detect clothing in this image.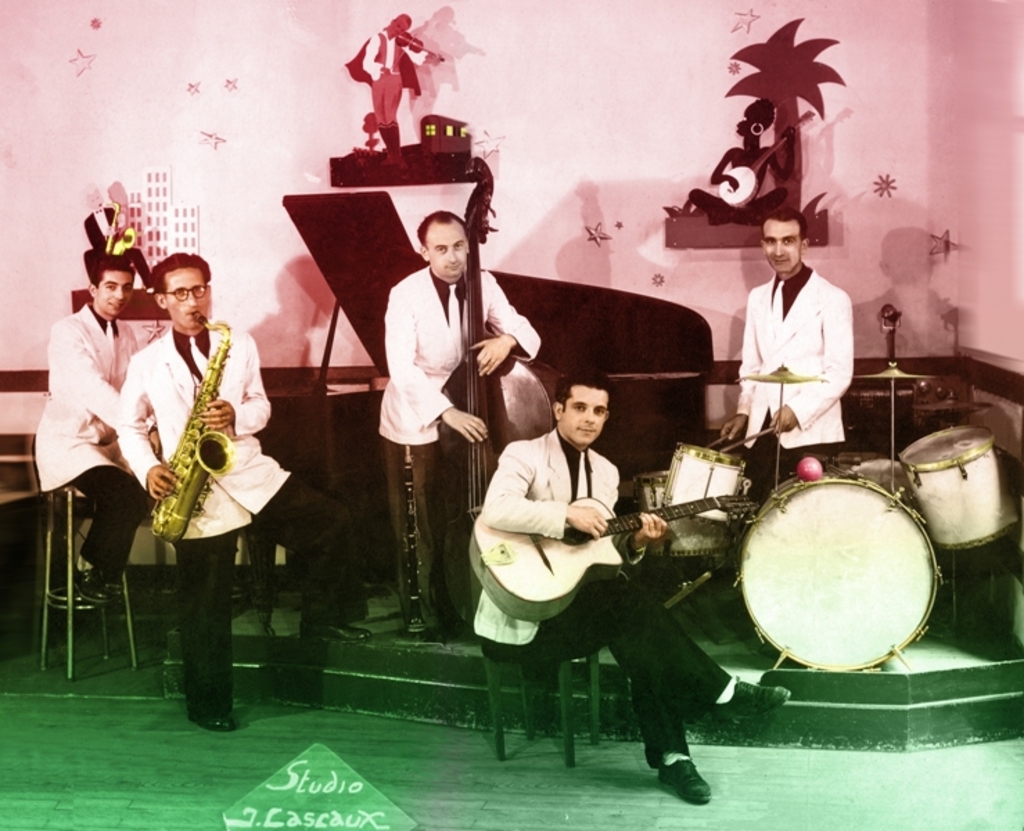
Detection: 725, 234, 876, 456.
